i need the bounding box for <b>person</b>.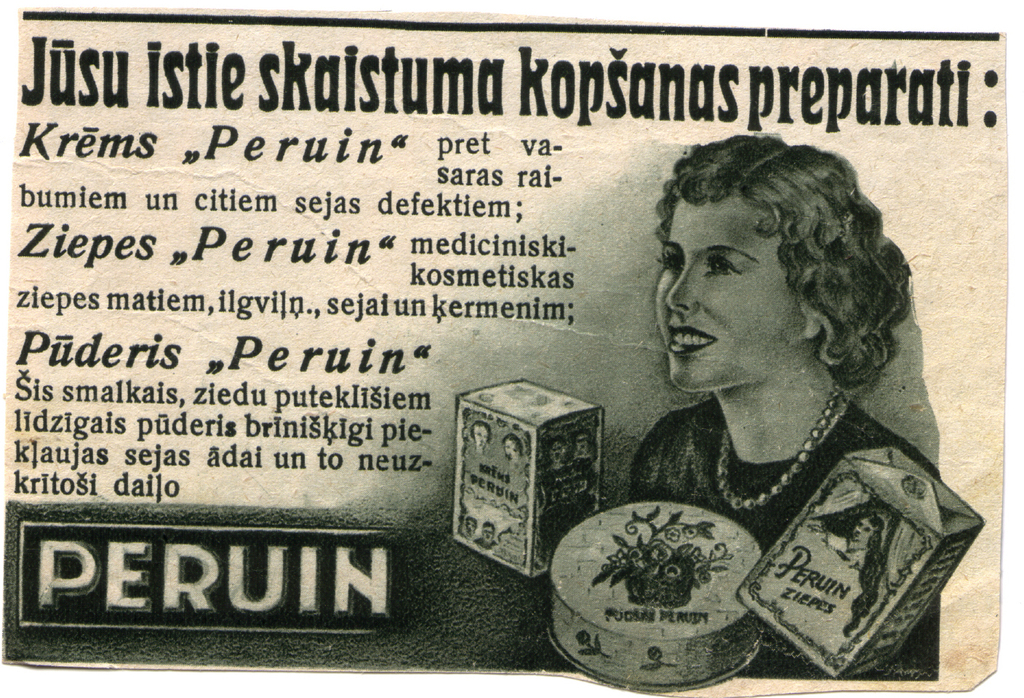
Here it is: <region>469, 418, 493, 458</region>.
